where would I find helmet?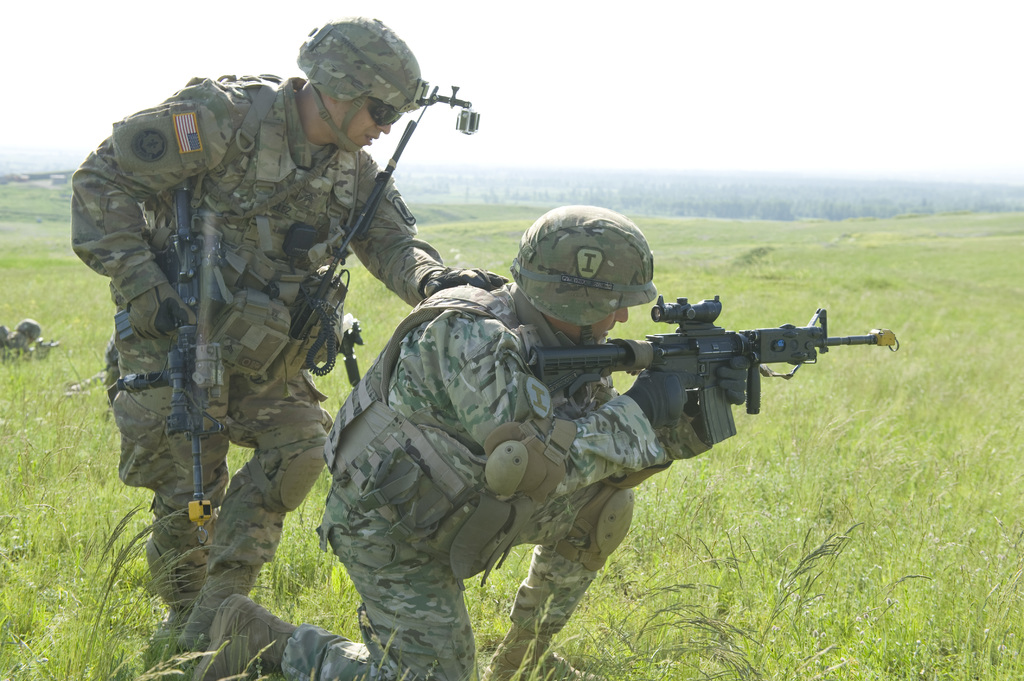
At 288:22:429:134.
